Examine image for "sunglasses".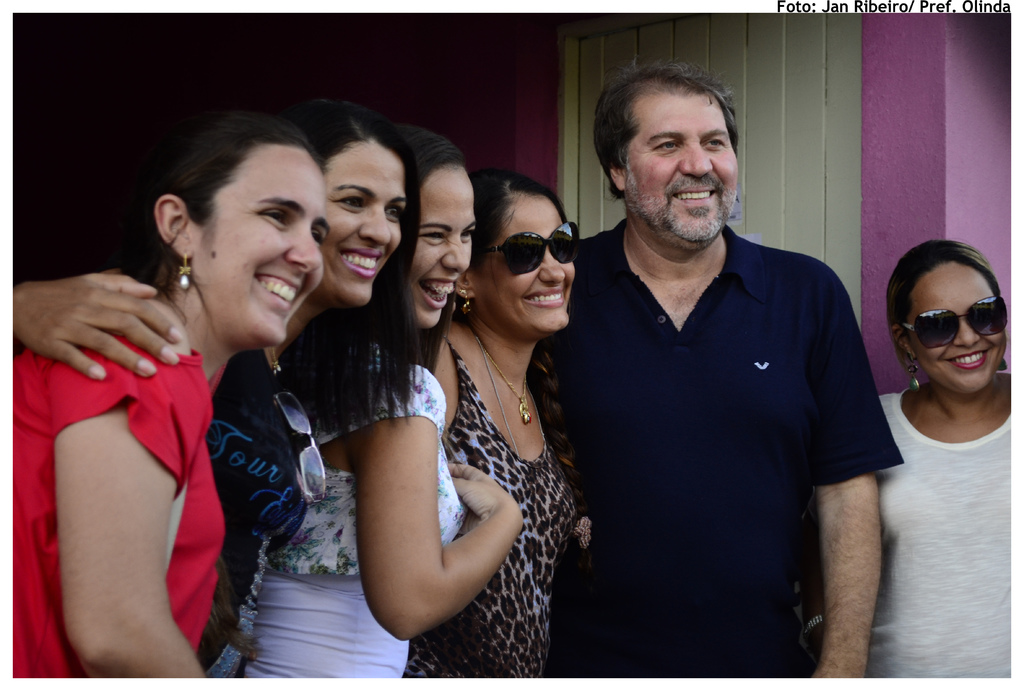
Examination result: [481, 220, 579, 273].
